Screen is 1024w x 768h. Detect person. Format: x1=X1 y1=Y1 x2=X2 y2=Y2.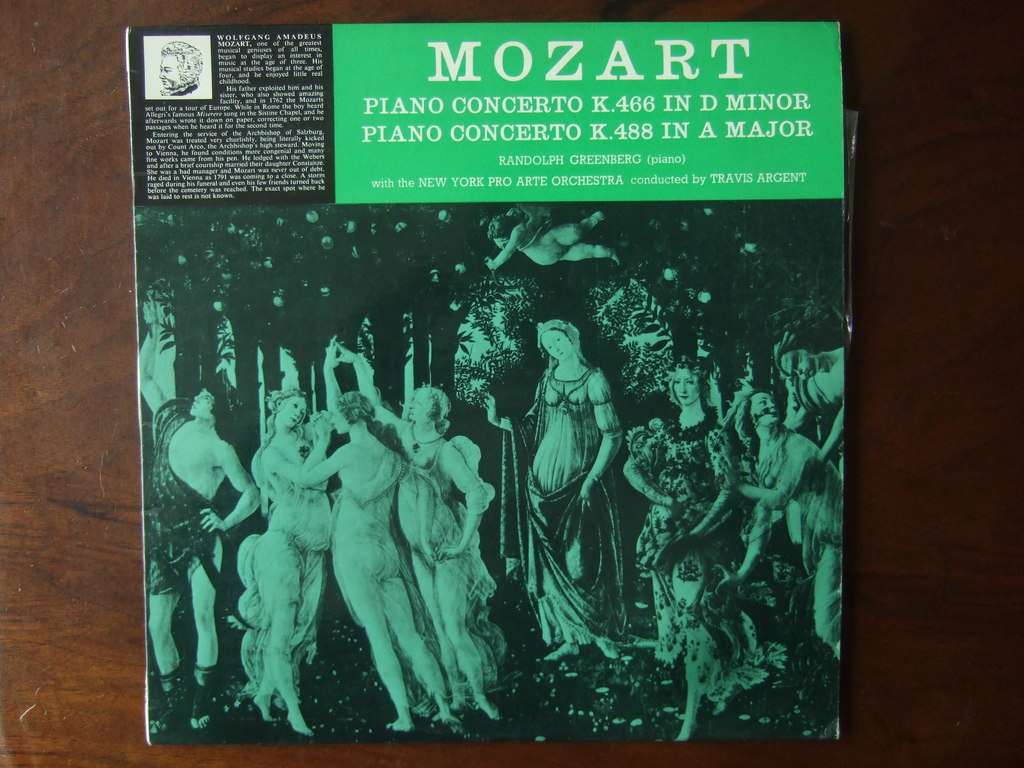
x1=769 y1=321 x2=847 y2=474.
